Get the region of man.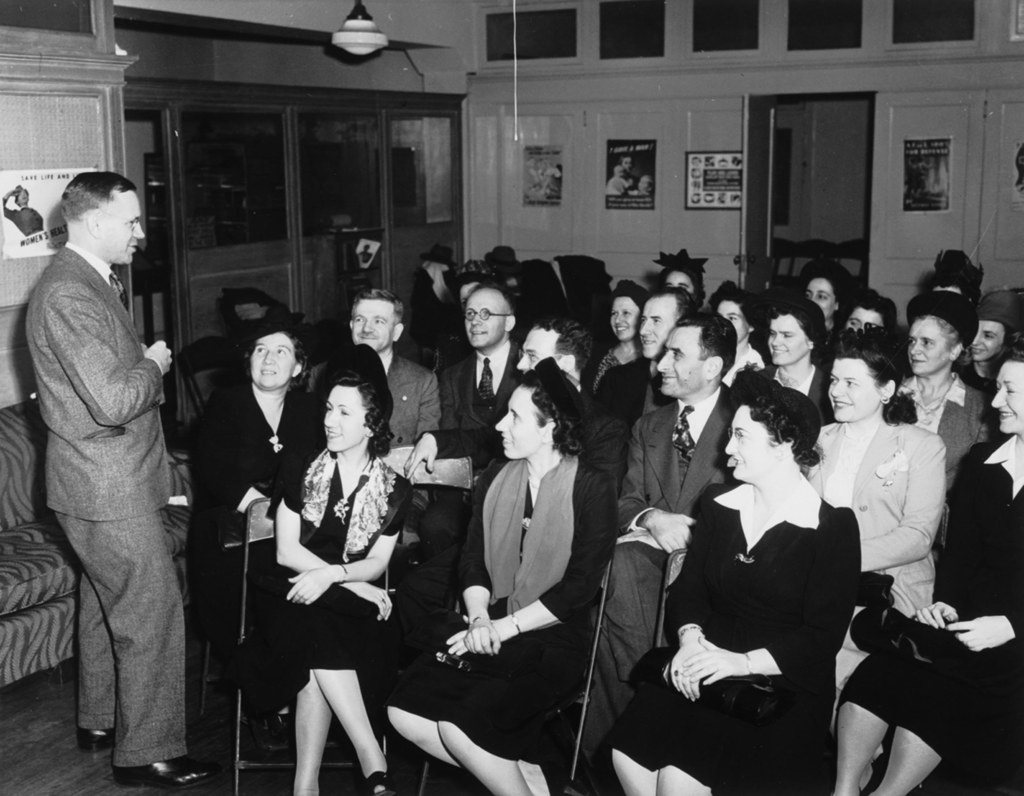
[587, 308, 737, 795].
